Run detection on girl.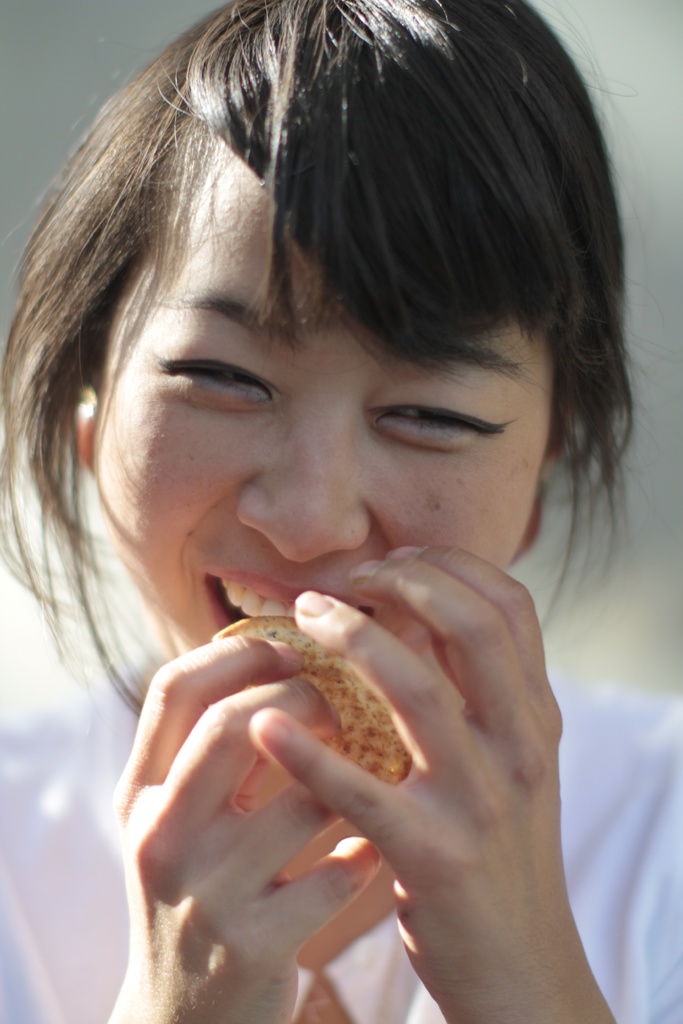
Result: {"left": 0, "top": 0, "right": 682, "bottom": 1023}.
